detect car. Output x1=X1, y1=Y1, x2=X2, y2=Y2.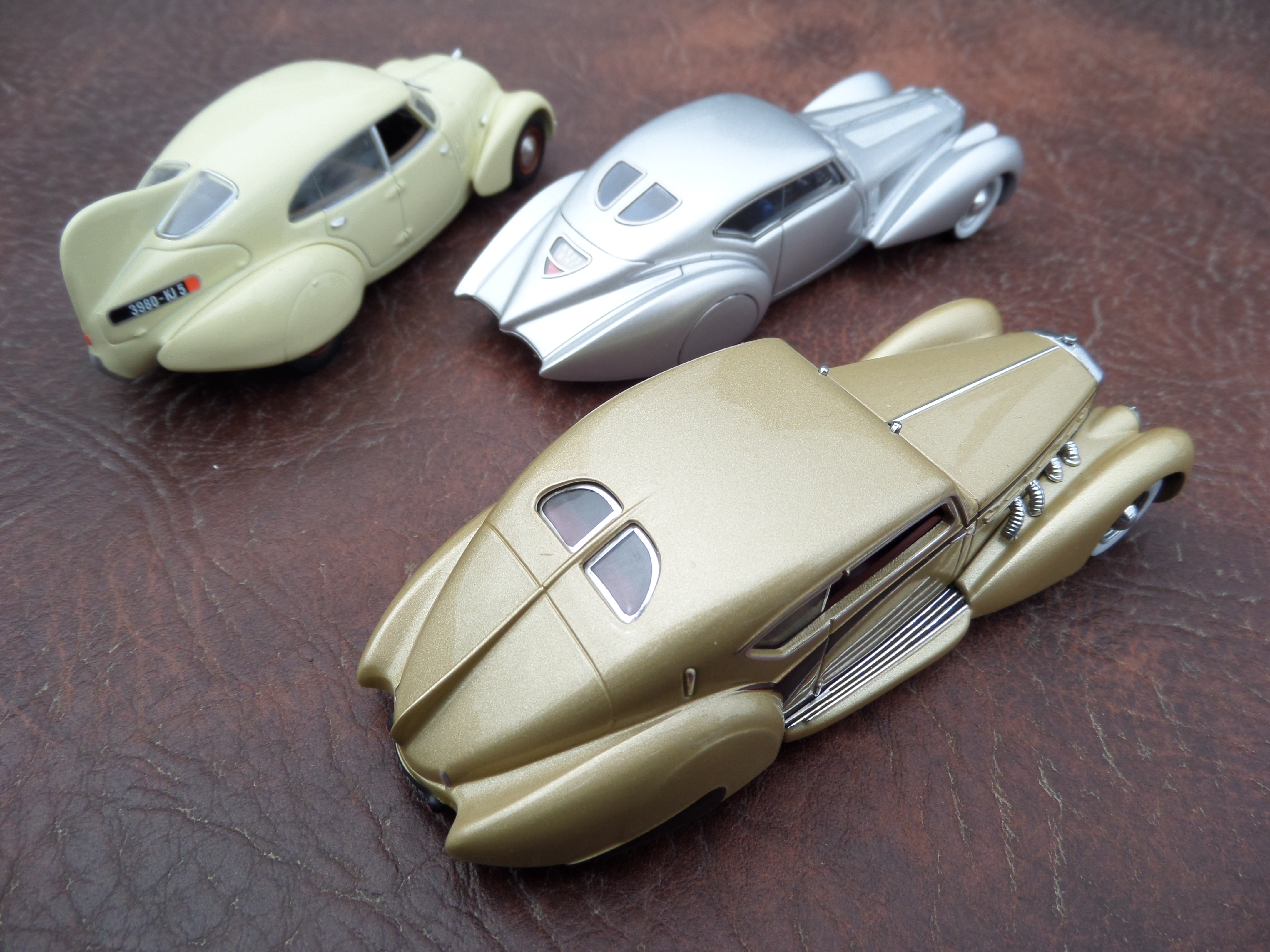
x1=131, y1=19, x2=302, y2=111.
